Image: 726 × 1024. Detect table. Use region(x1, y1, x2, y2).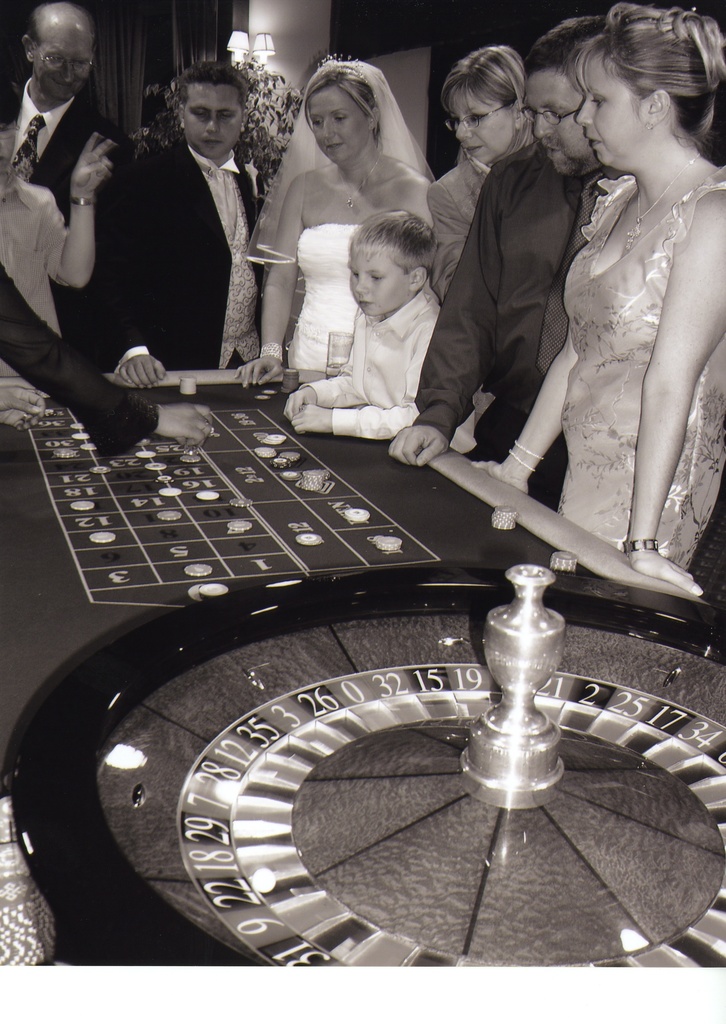
region(0, 352, 725, 977).
